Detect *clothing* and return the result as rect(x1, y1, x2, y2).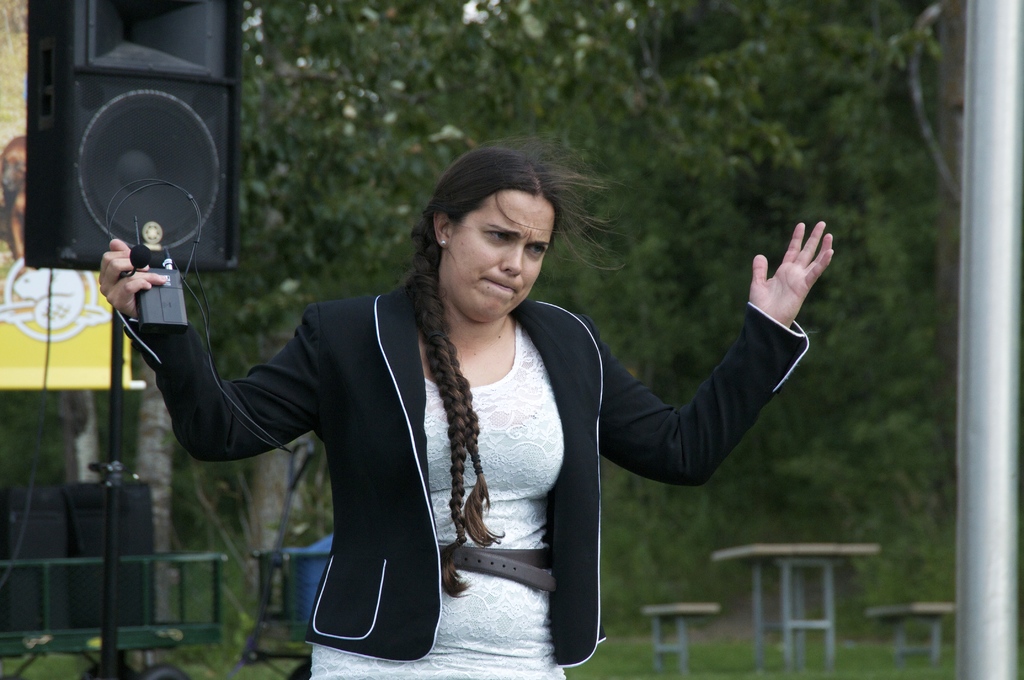
rect(136, 250, 823, 679).
